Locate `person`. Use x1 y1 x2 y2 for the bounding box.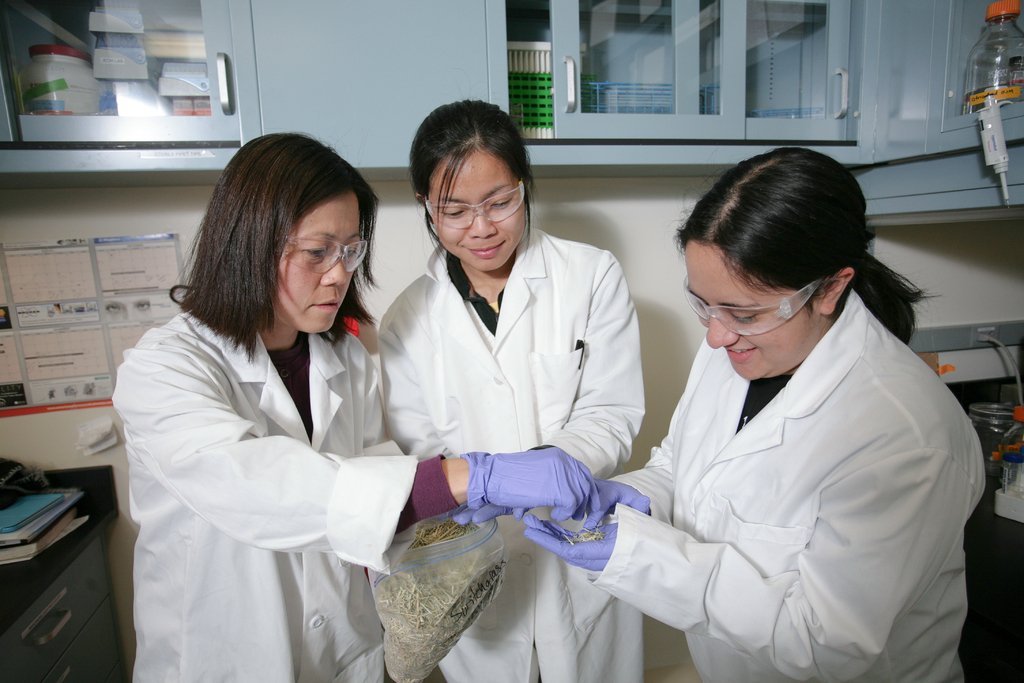
112 131 600 682.
